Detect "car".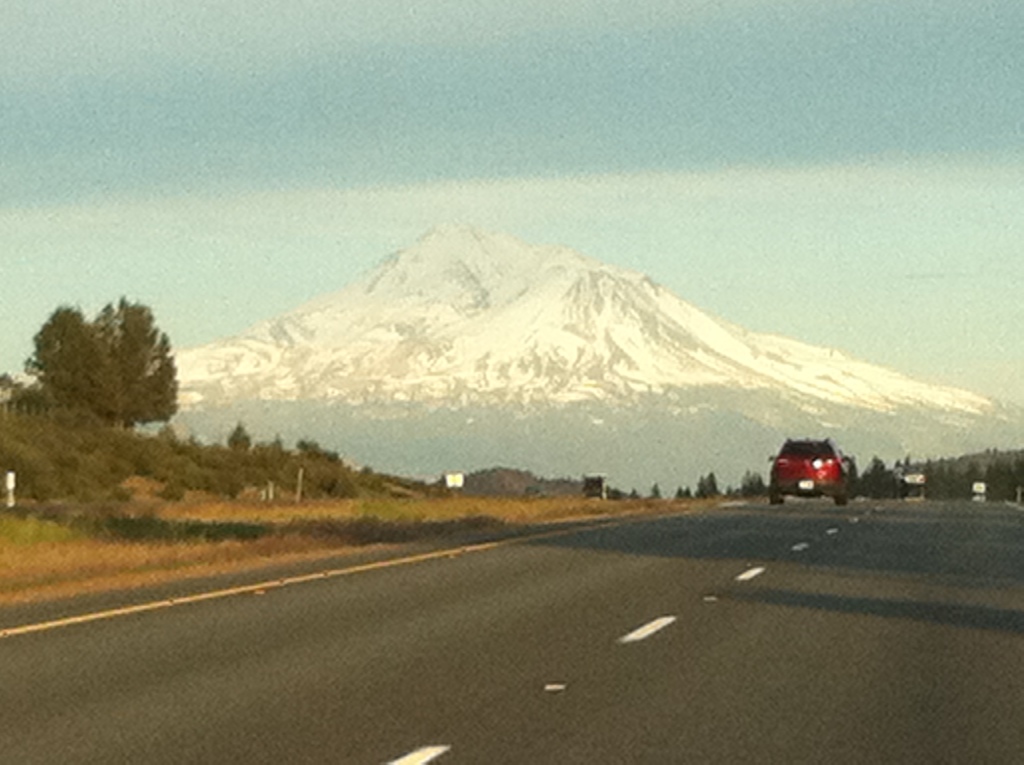
Detected at <bbox>770, 437, 847, 506</bbox>.
